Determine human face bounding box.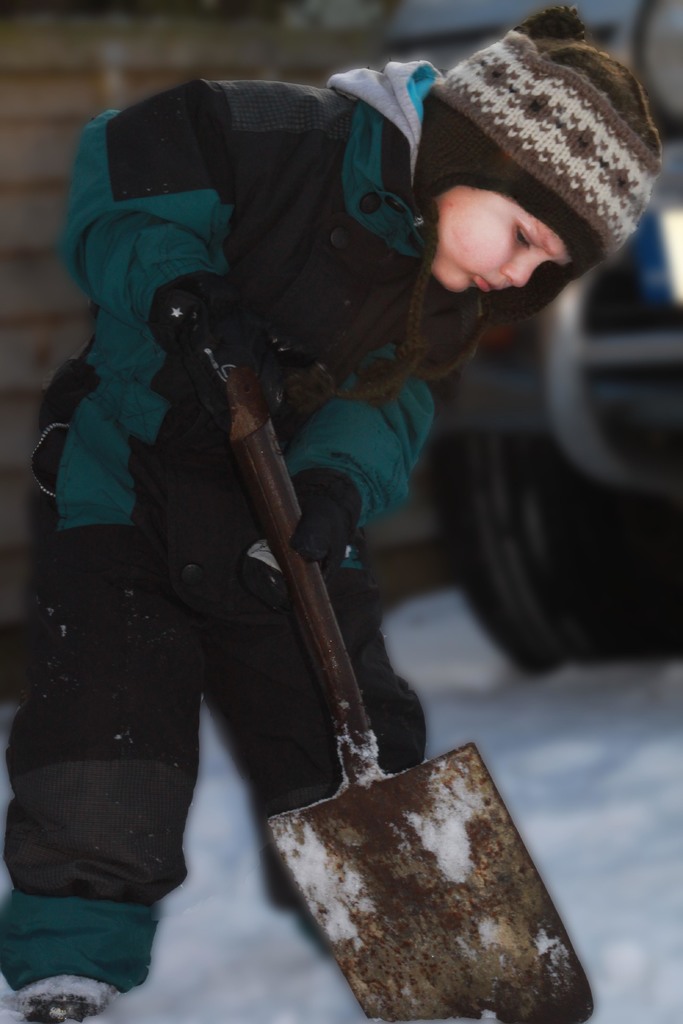
Determined: bbox=[432, 186, 572, 294].
